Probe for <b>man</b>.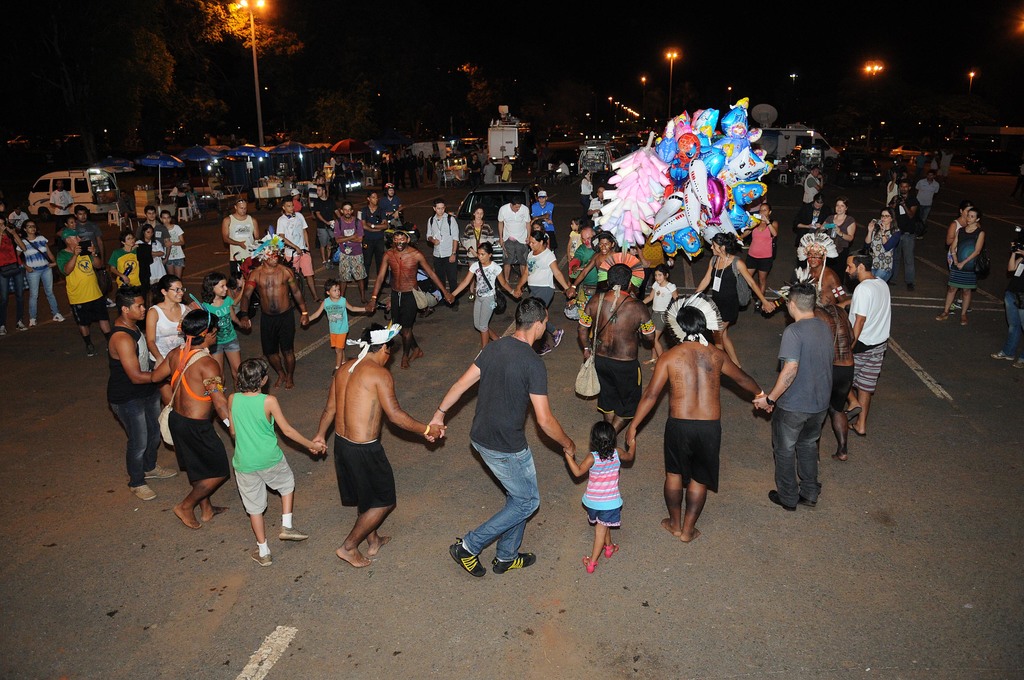
Probe result: left=290, top=188, right=303, bottom=212.
